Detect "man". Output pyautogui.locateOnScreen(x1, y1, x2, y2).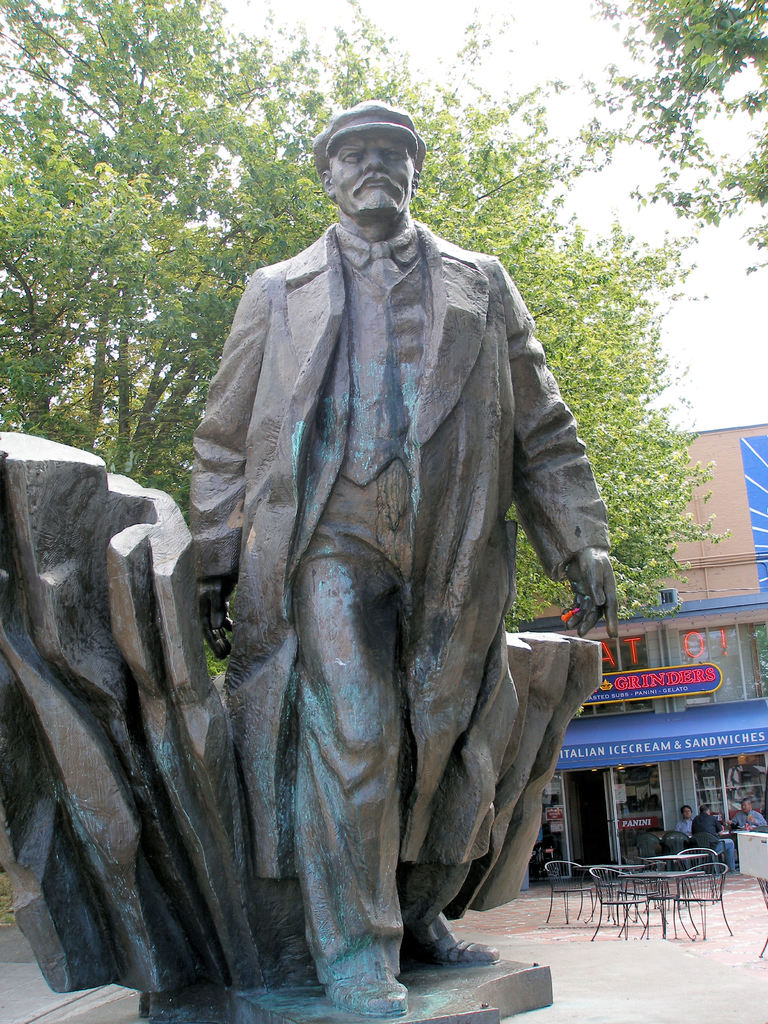
pyautogui.locateOnScreen(225, 117, 594, 924).
